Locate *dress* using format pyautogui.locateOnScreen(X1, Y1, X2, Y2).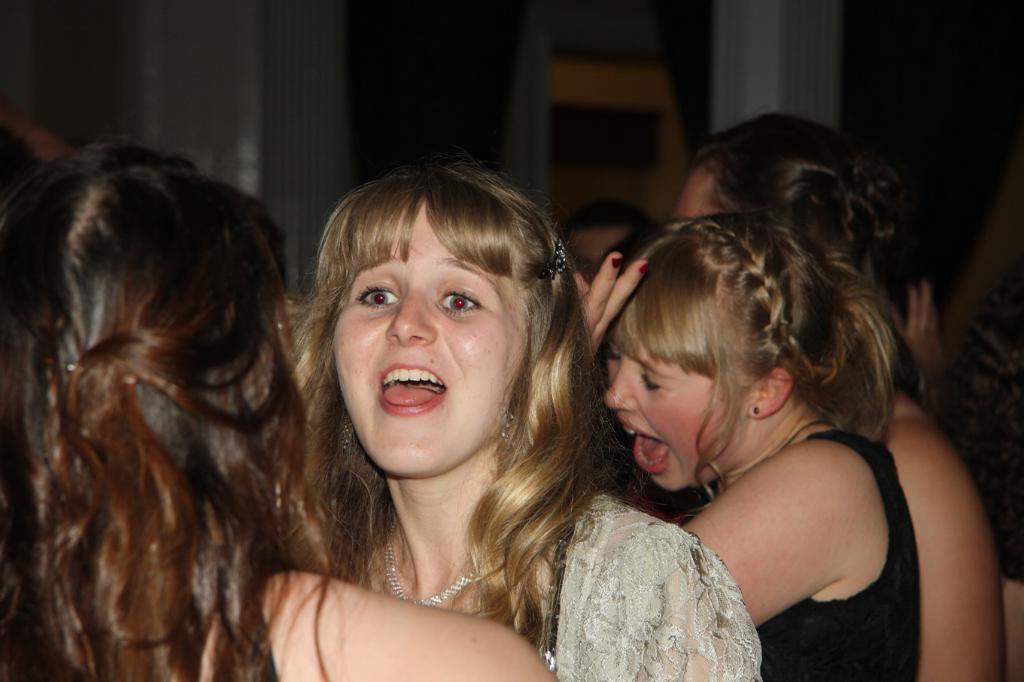
pyautogui.locateOnScreen(757, 427, 919, 681).
